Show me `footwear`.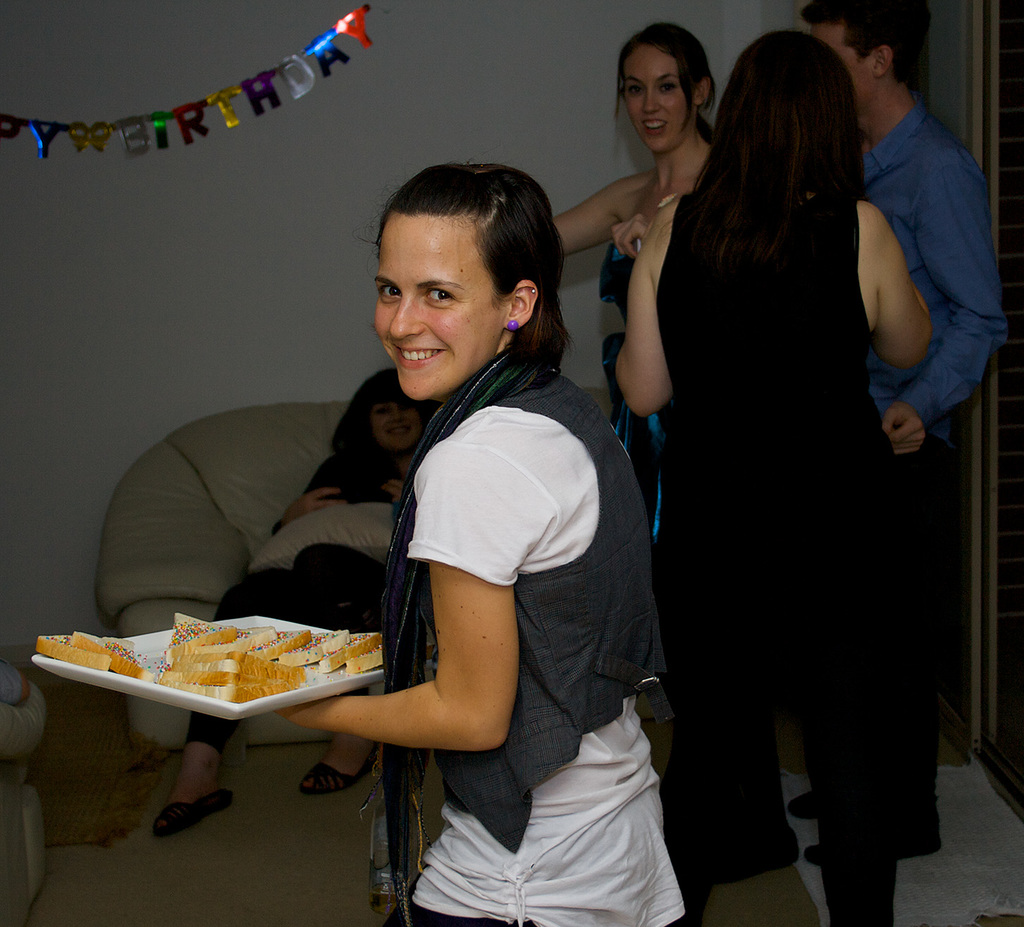
`footwear` is here: (x1=783, y1=793, x2=816, y2=821).
